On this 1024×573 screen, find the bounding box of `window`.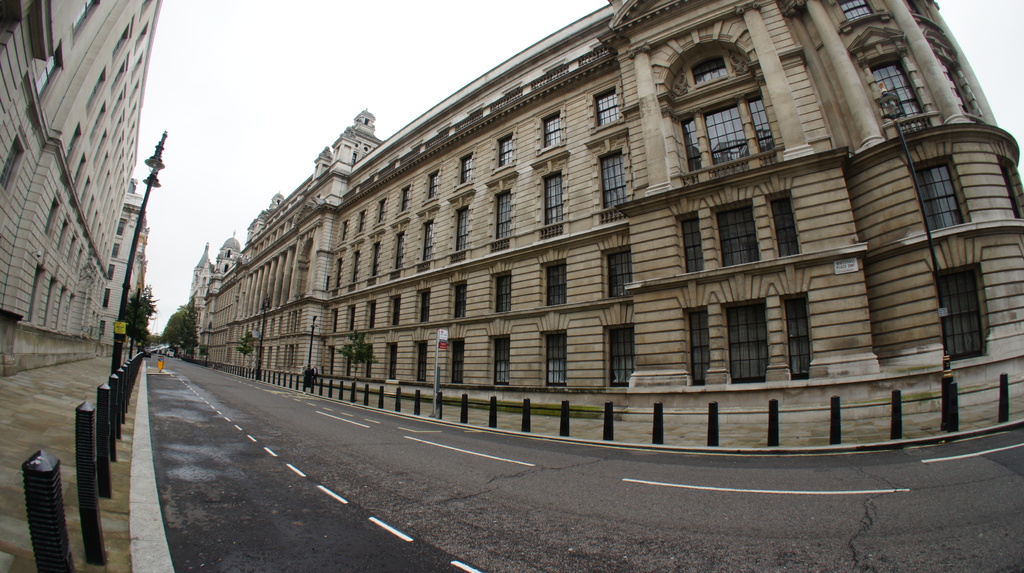
Bounding box: {"left": 548, "top": 263, "right": 572, "bottom": 304}.
